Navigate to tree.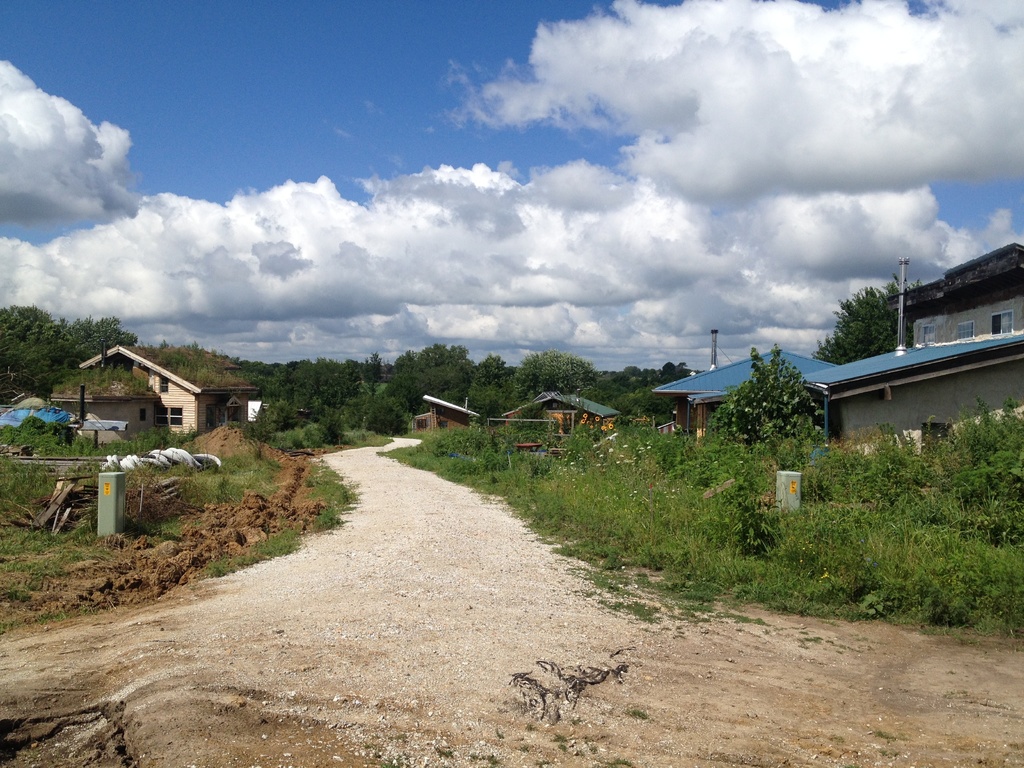
Navigation target: (x1=735, y1=332, x2=824, y2=447).
